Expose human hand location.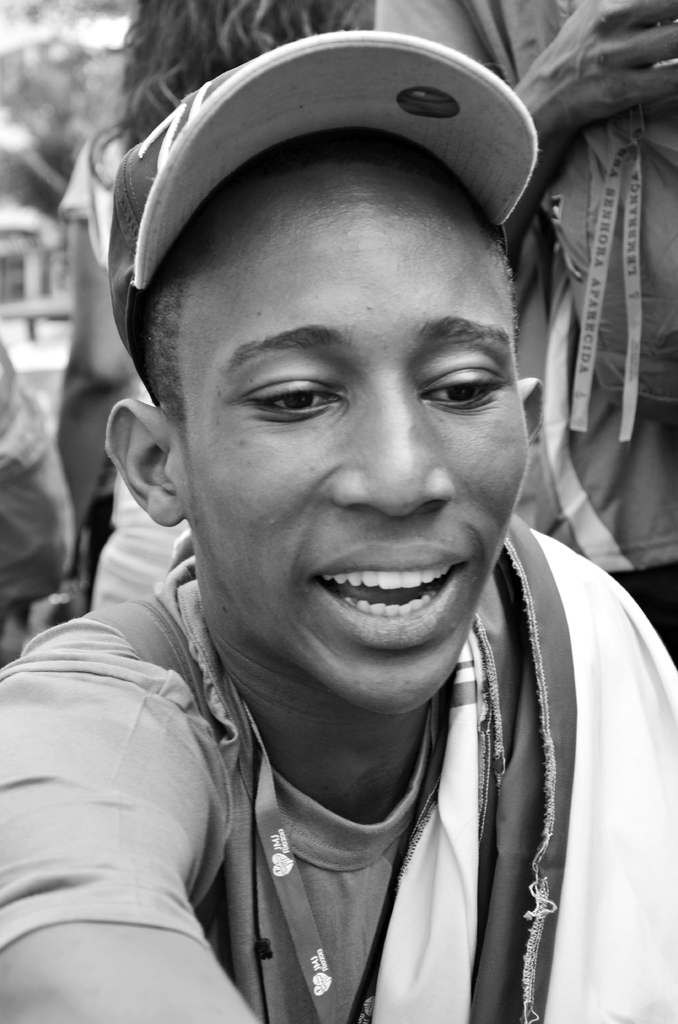
Exposed at 531,0,677,136.
